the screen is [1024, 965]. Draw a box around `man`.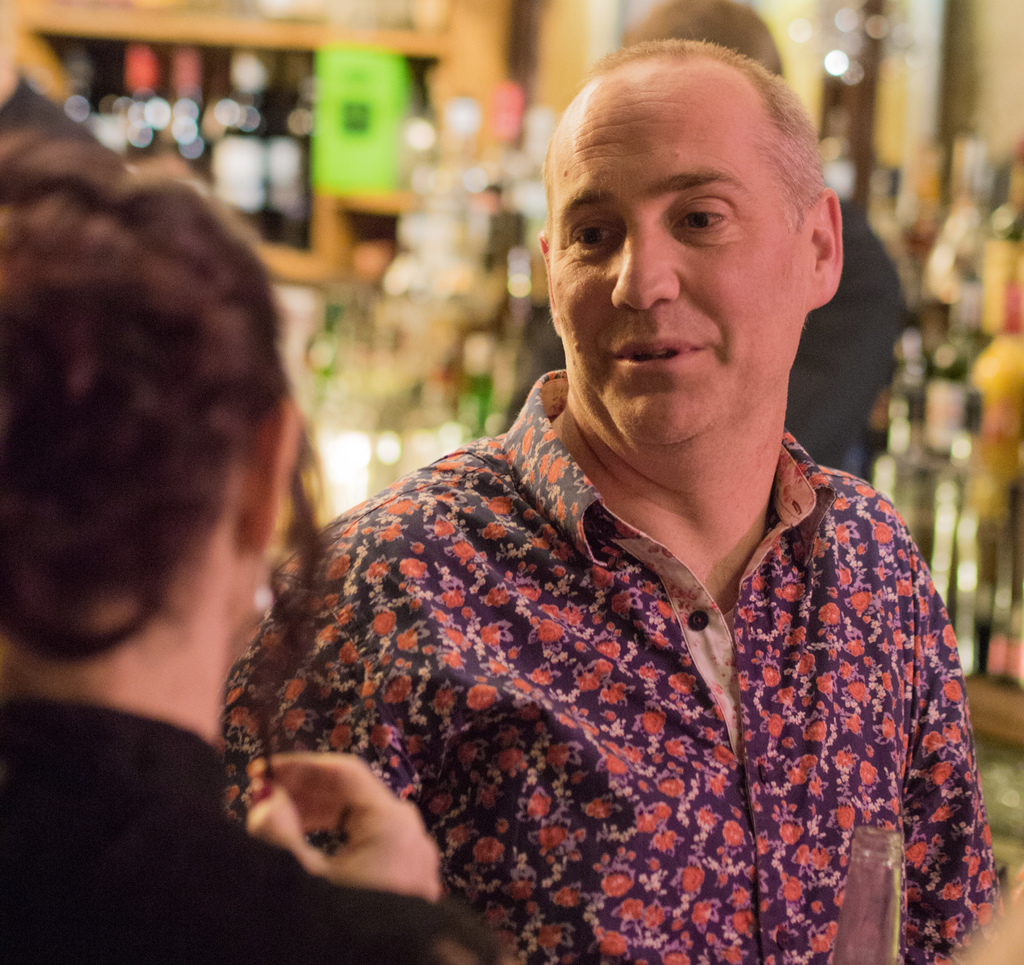
box=[216, 29, 1014, 964].
